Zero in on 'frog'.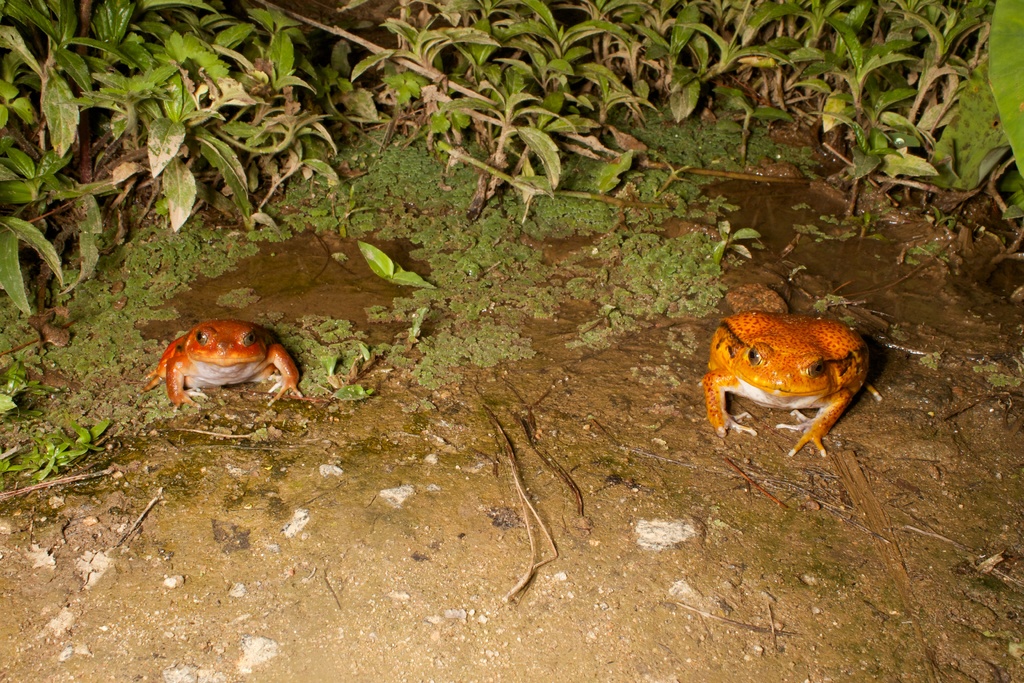
Zeroed in: x1=703, y1=310, x2=881, y2=456.
